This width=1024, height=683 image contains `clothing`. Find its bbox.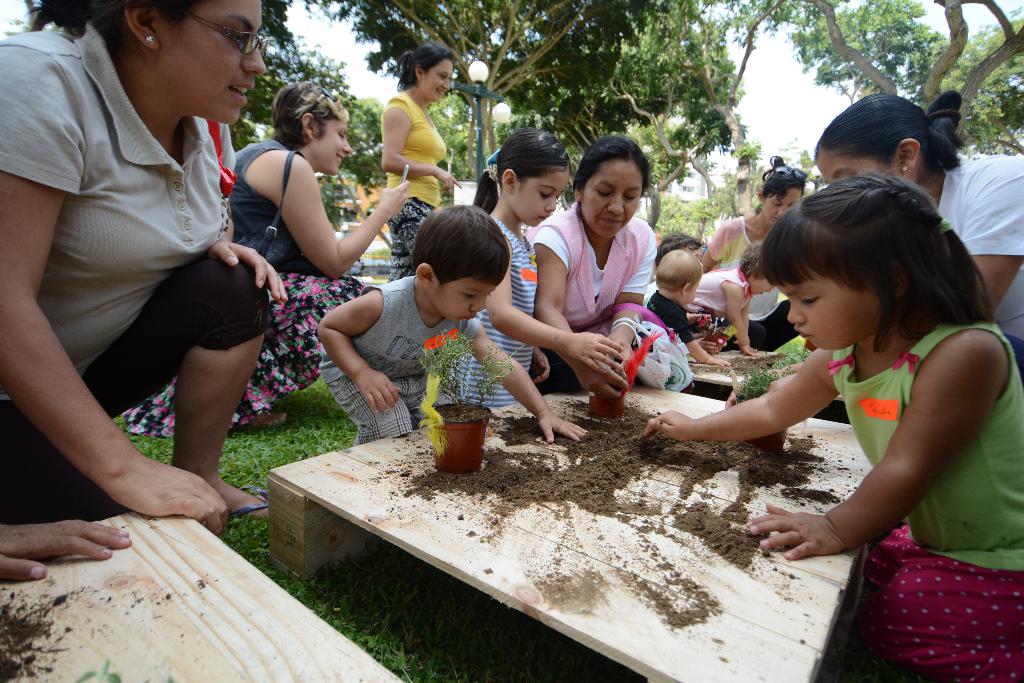
left=646, top=294, right=694, bottom=345.
